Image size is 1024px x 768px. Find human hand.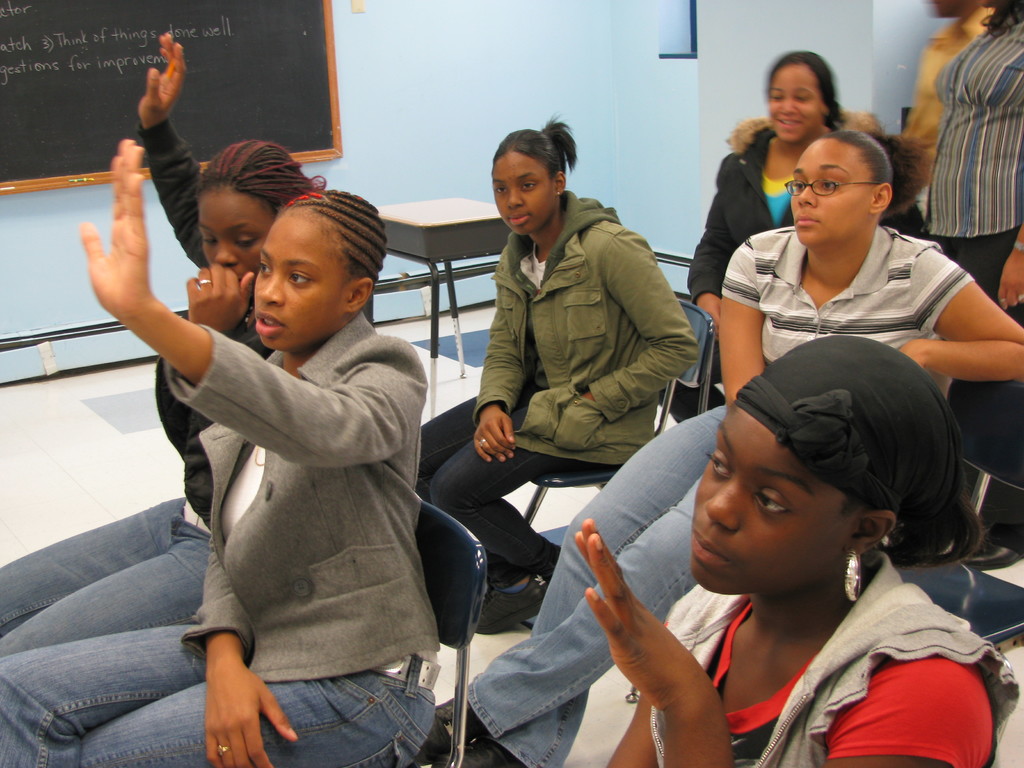
<region>134, 31, 189, 127</region>.
